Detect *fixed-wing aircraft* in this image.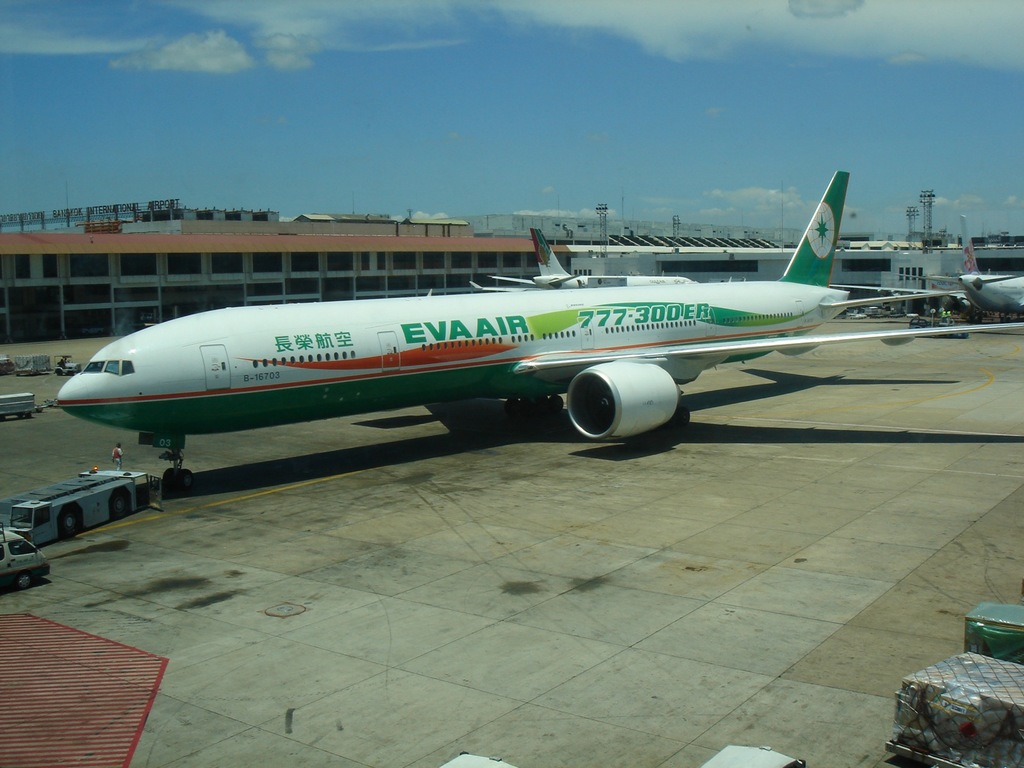
Detection: (left=903, top=214, right=1022, bottom=318).
